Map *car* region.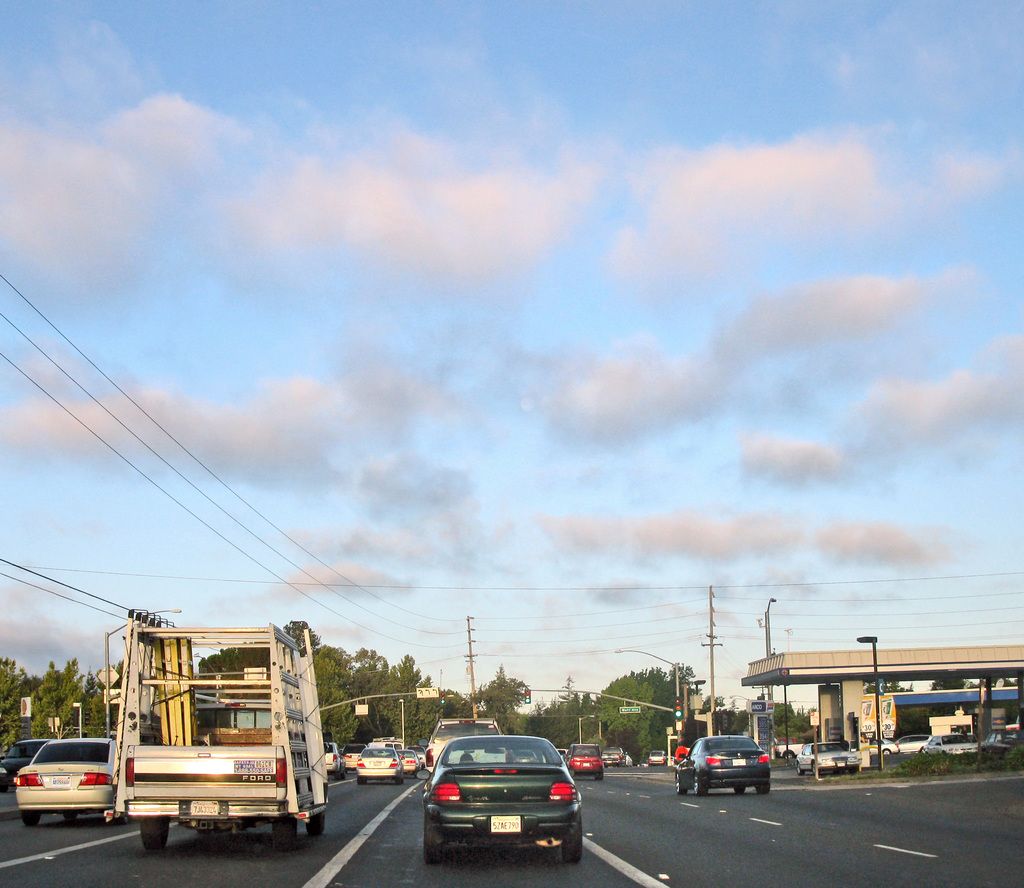
Mapped to 324, 738, 342, 776.
